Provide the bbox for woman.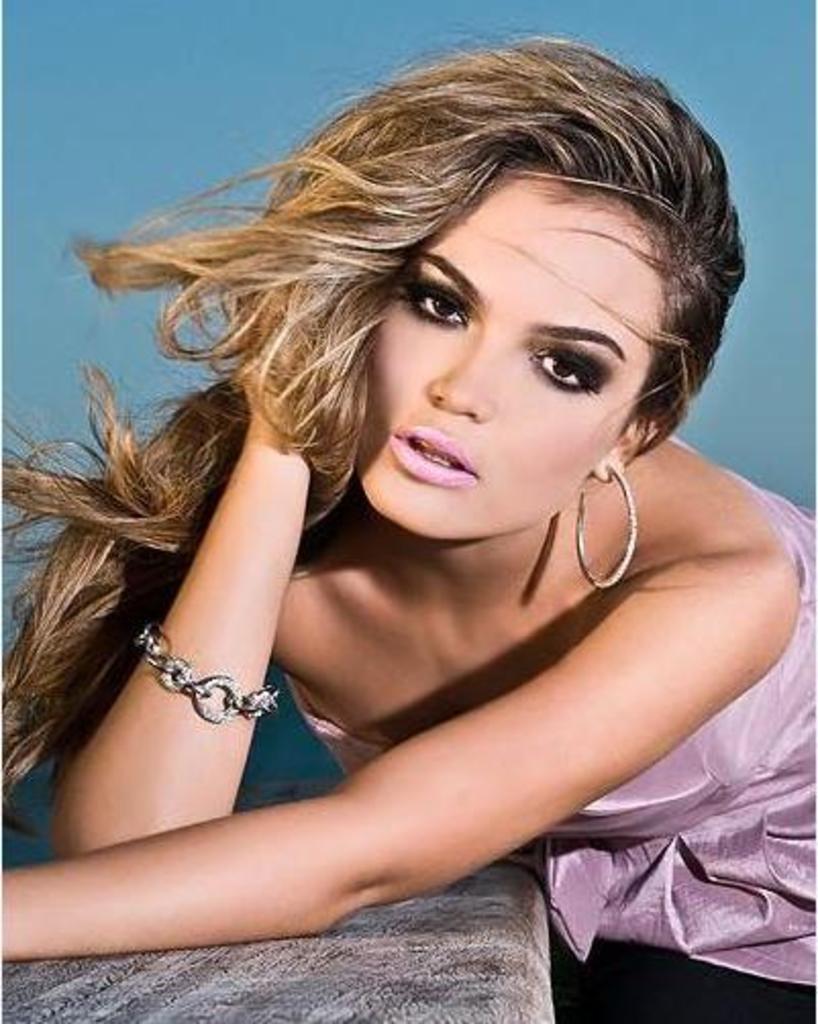
[left=0, top=18, right=817, bottom=1006].
